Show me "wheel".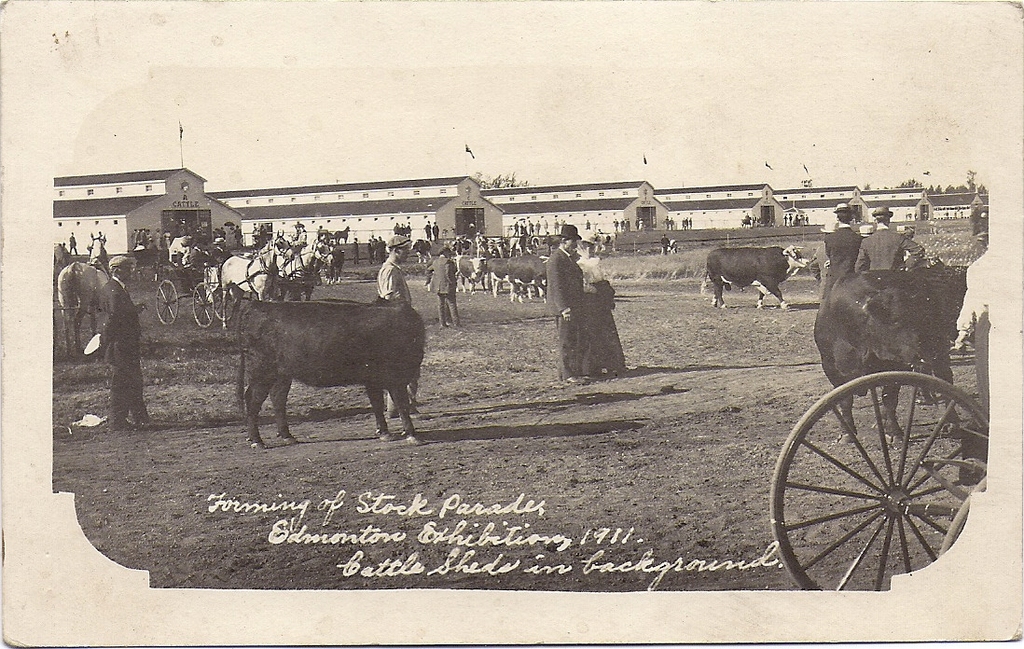
"wheel" is here: <bbox>769, 363, 995, 588</bbox>.
